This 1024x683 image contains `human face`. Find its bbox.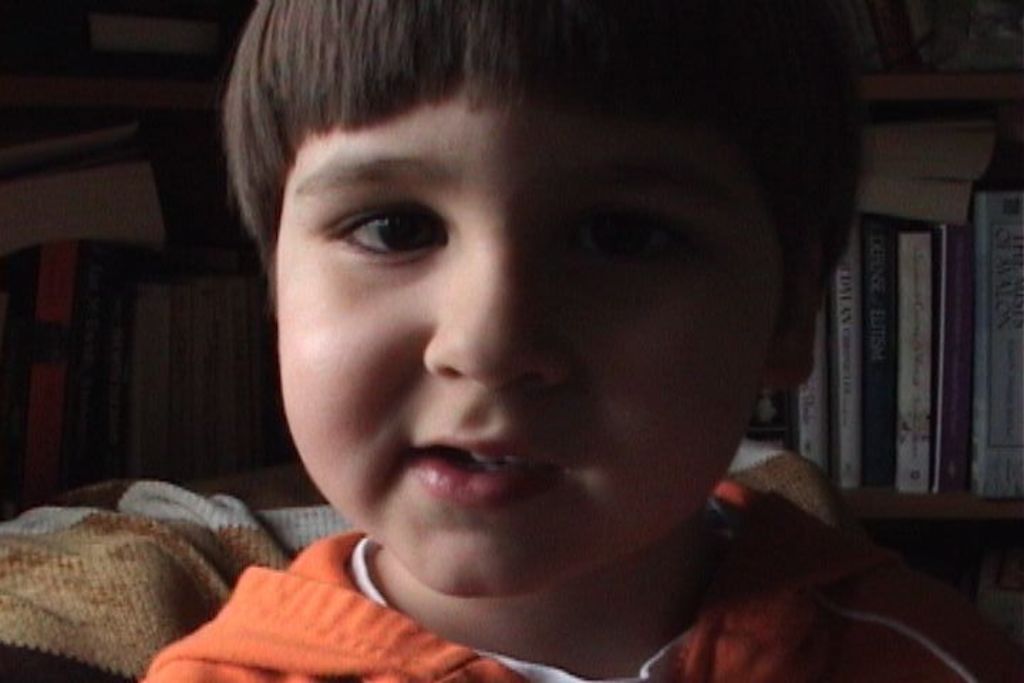
(x1=277, y1=92, x2=768, y2=595).
